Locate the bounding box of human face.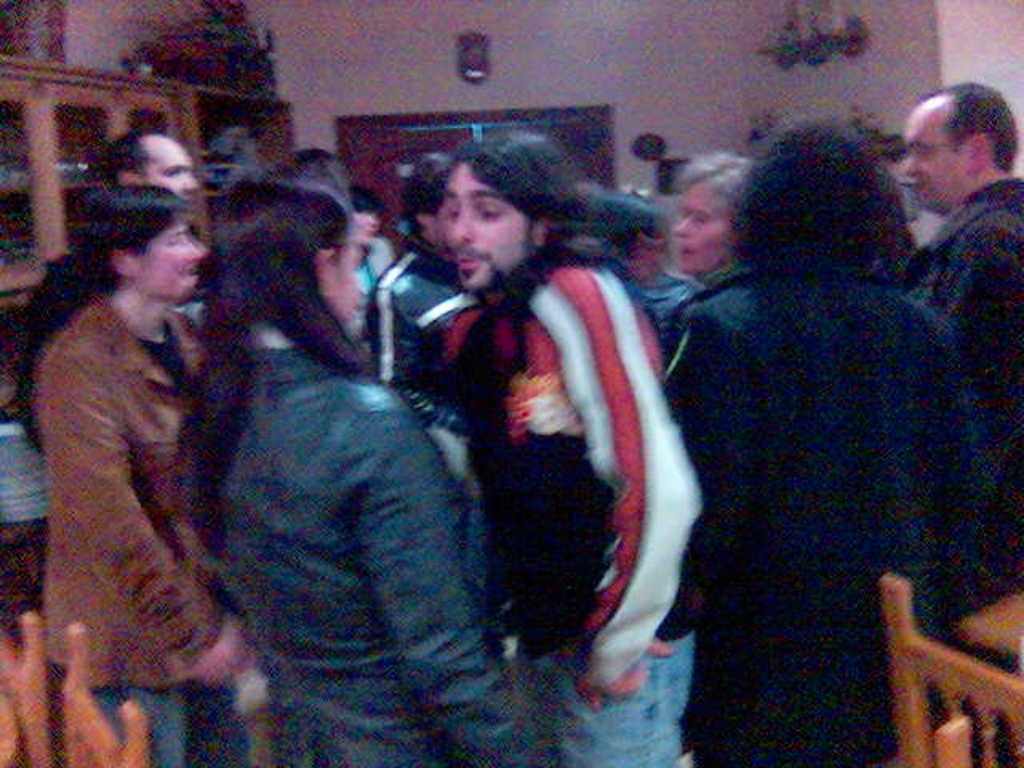
Bounding box: [x1=138, y1=214, x2=198, y2=306].
